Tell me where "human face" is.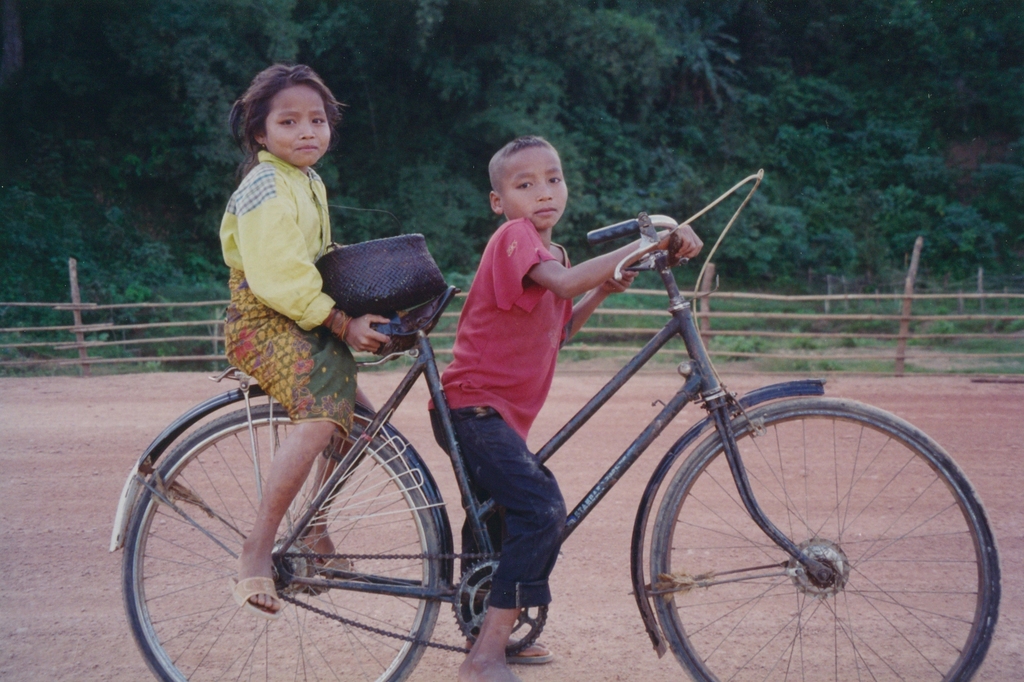
"human face" is at (504, 145, 566, 225).
